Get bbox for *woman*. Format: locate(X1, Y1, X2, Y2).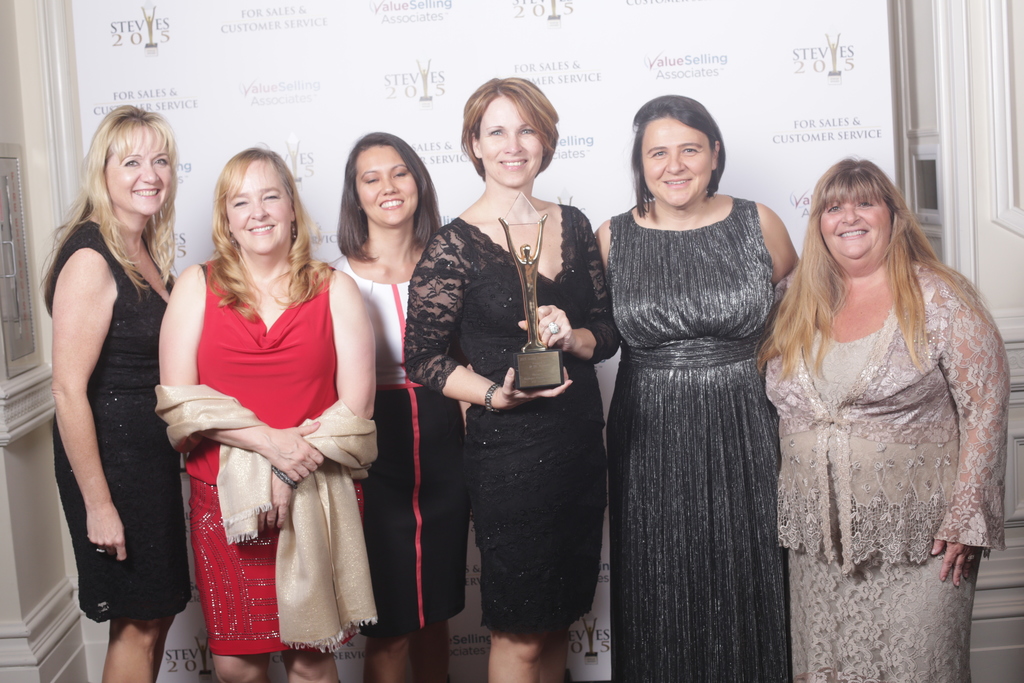
locate(401, 73, 619, 682).
